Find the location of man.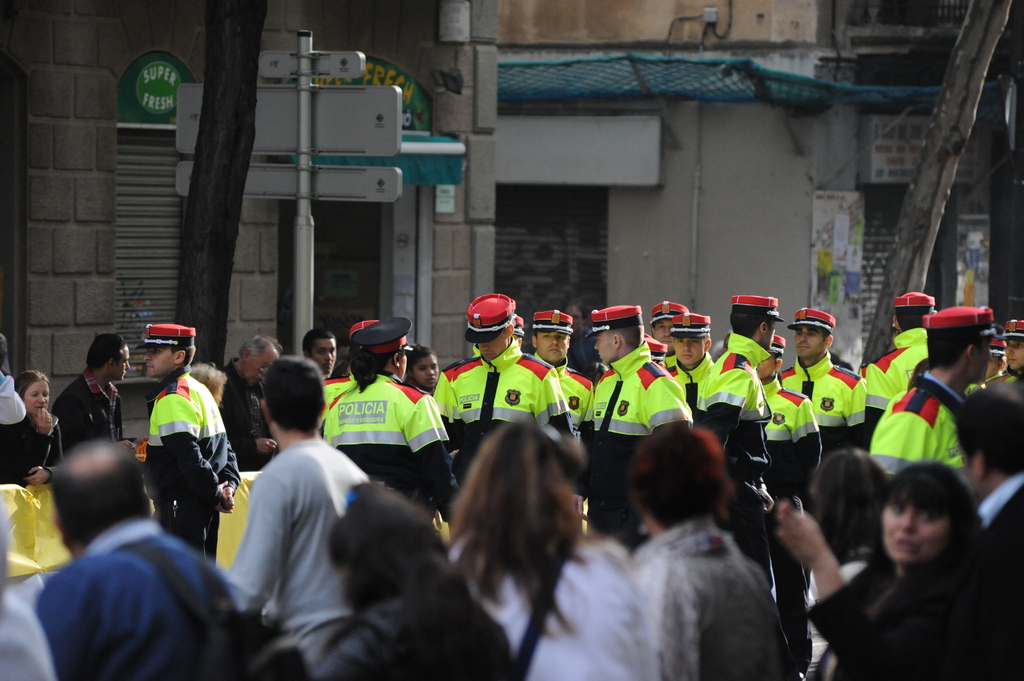
Location: select_region(217, 363, 385, 678).
